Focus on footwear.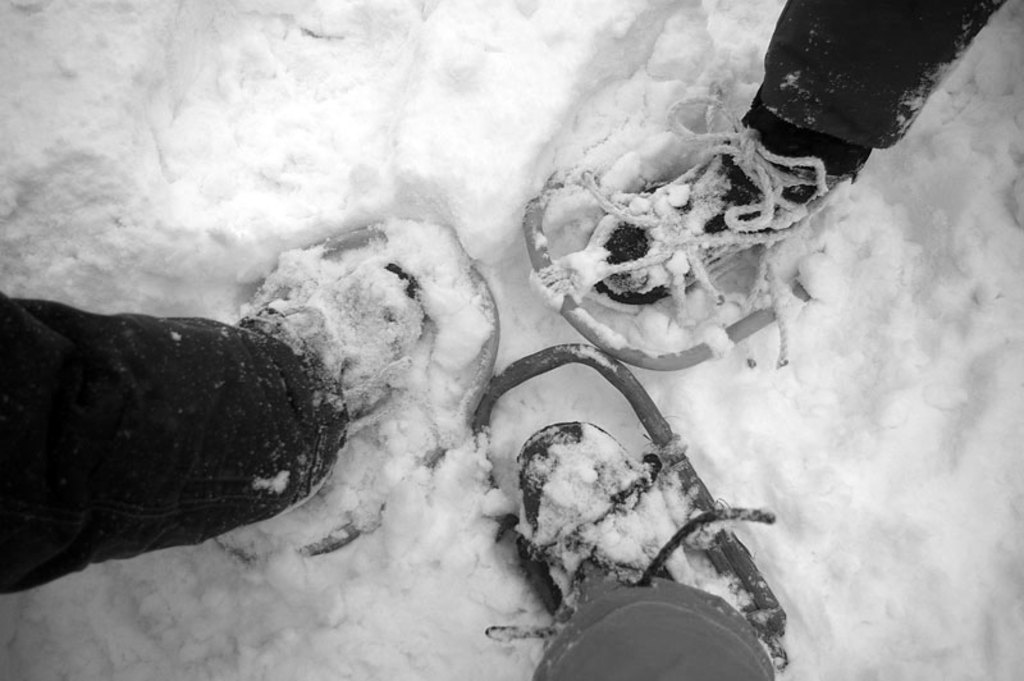
Focused at left=593, top=119, right=870, bottom=301.
